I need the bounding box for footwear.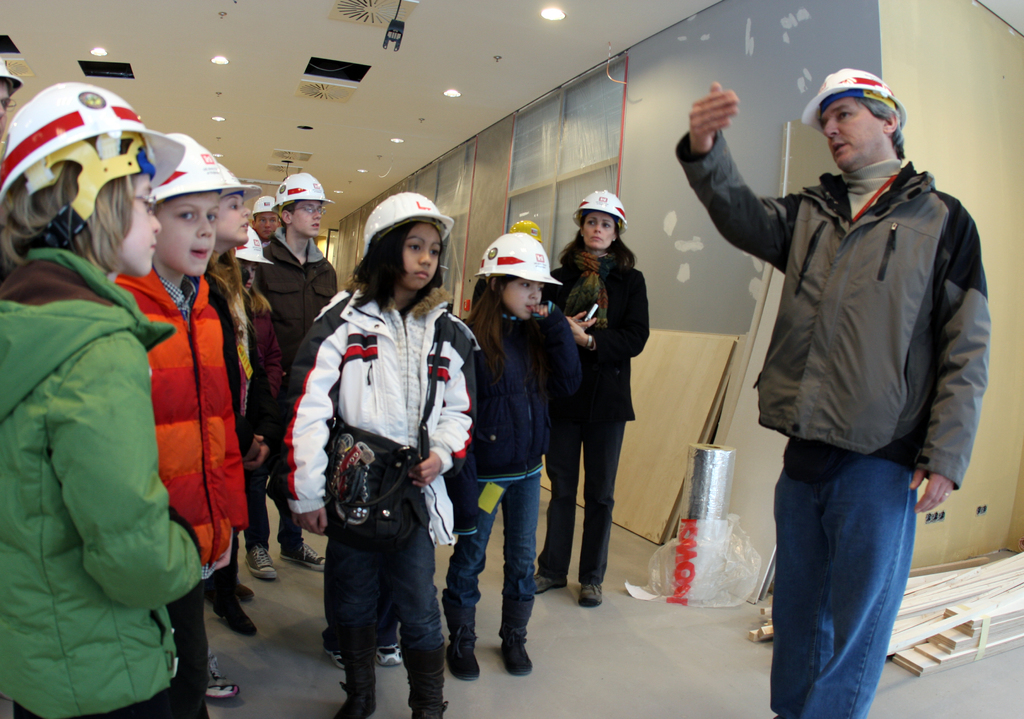
Here it is: <bbox>233, 579, 253, 600</bbox>.
